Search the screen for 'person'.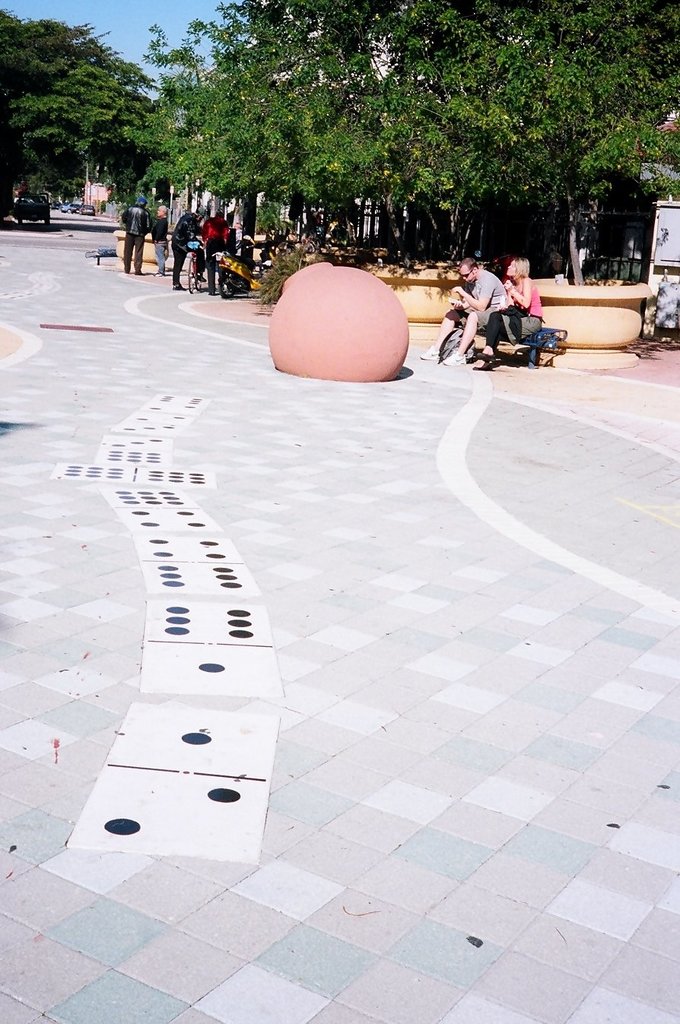
Found at box(471, 251, 555, 366).
